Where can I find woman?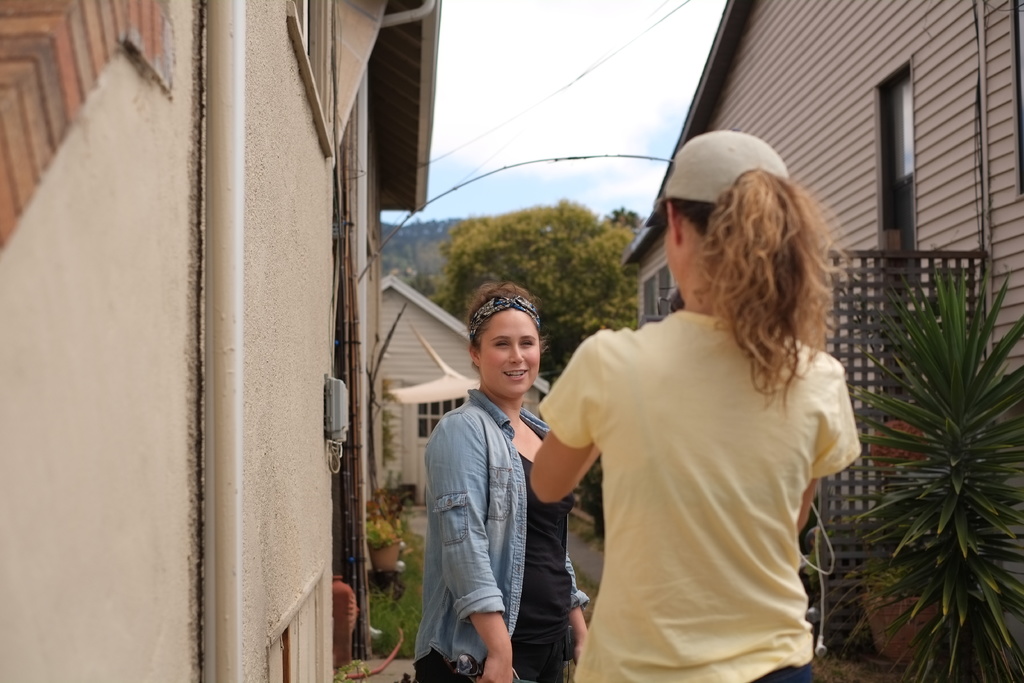
You can find it at left=527, top=144, right=874, bottom=674.
